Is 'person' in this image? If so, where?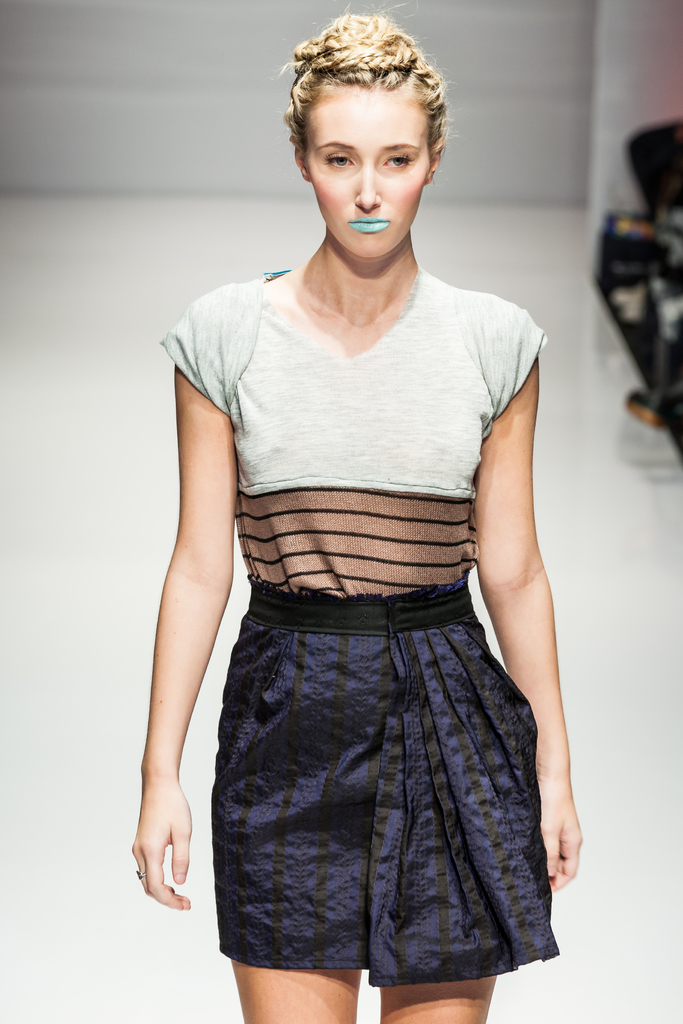
Yes, at rect(120, 0, 604, 1023).
